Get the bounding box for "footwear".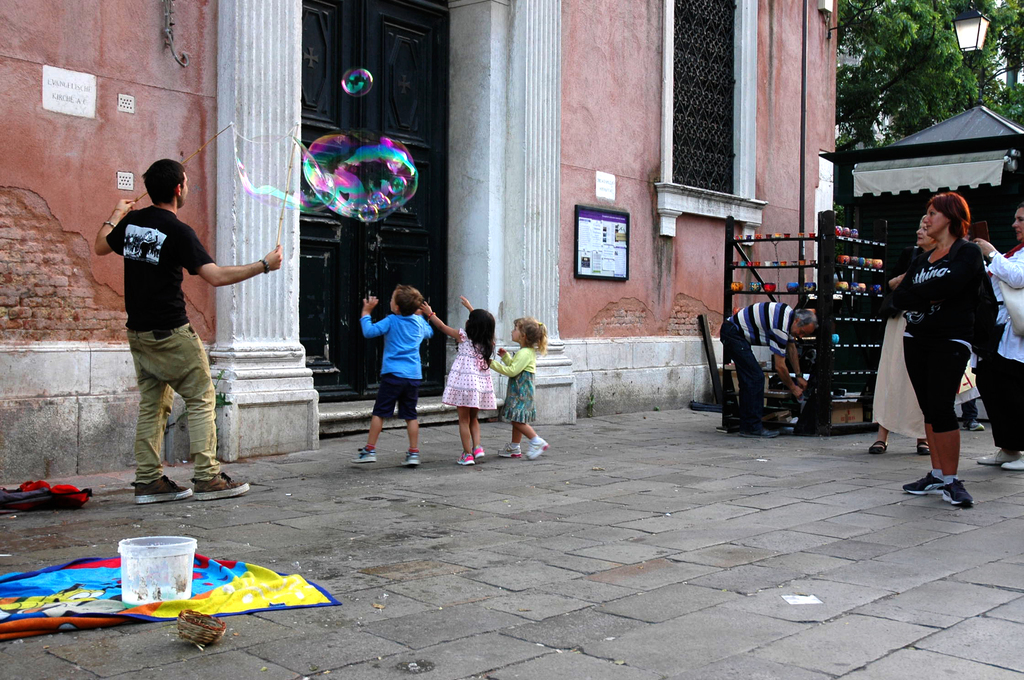
bbox(904, 471, 942, 498).
